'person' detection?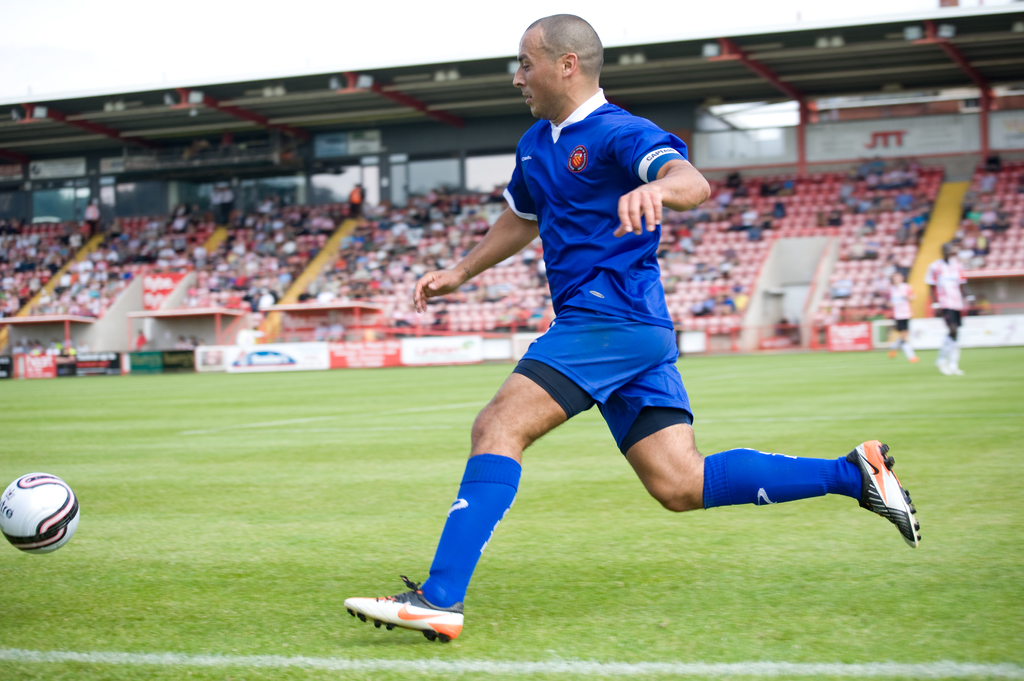
select_region(325, 13, 924, 658)
